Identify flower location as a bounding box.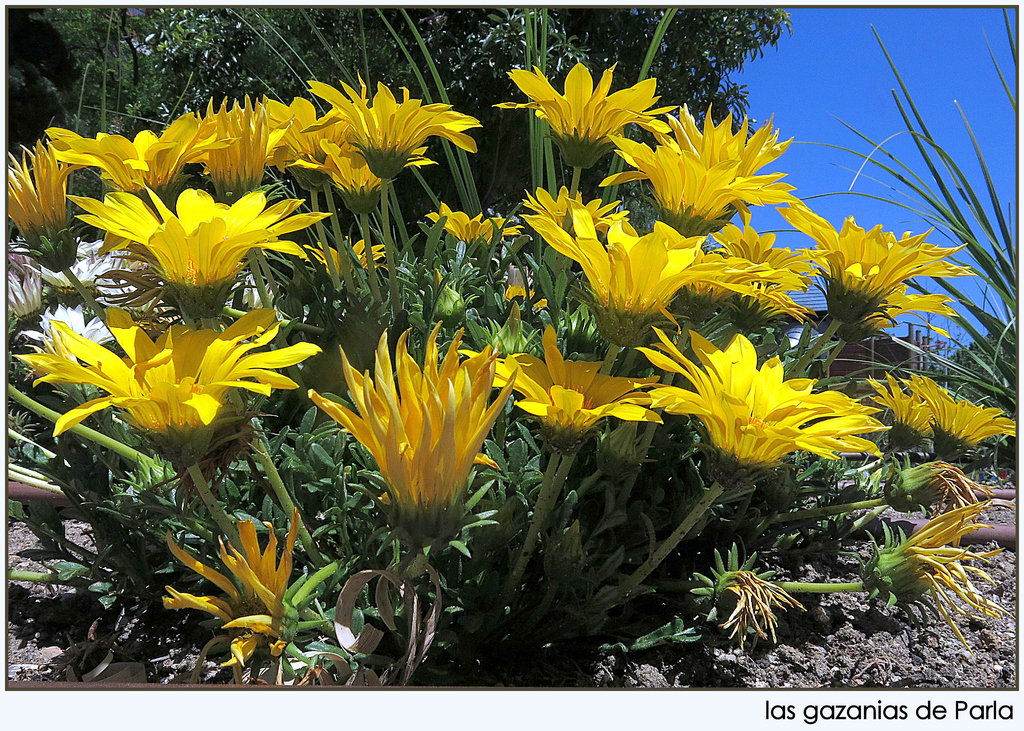
(3, 240, 104, 299).
